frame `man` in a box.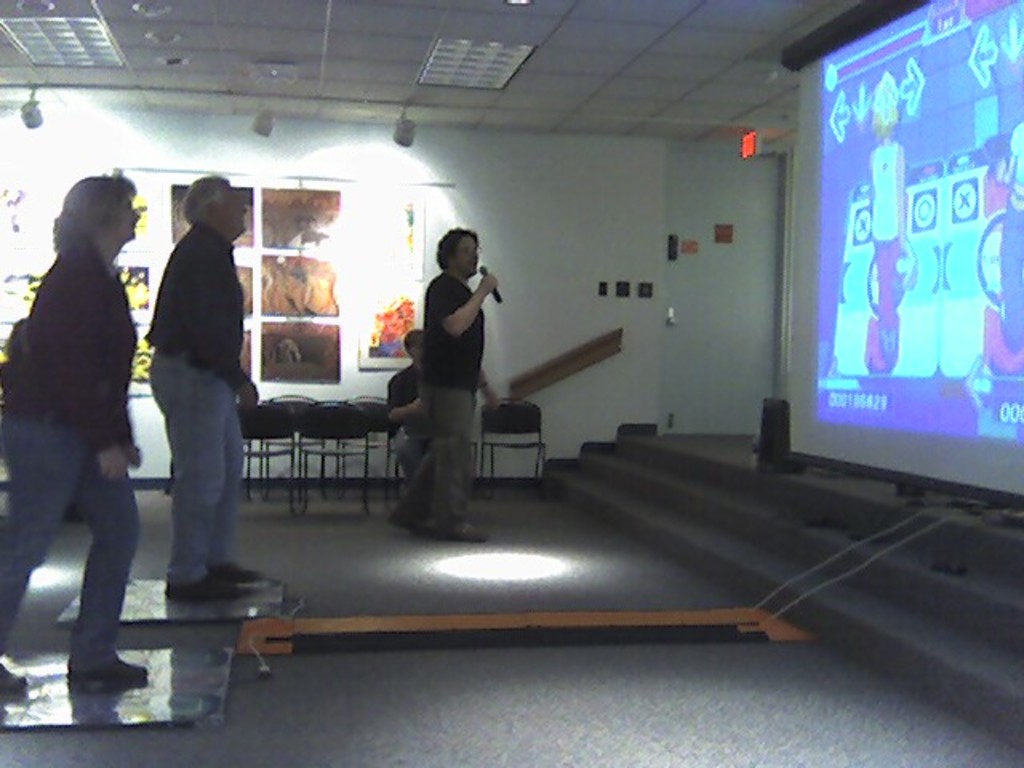
region(389, 226, 504, 542).
